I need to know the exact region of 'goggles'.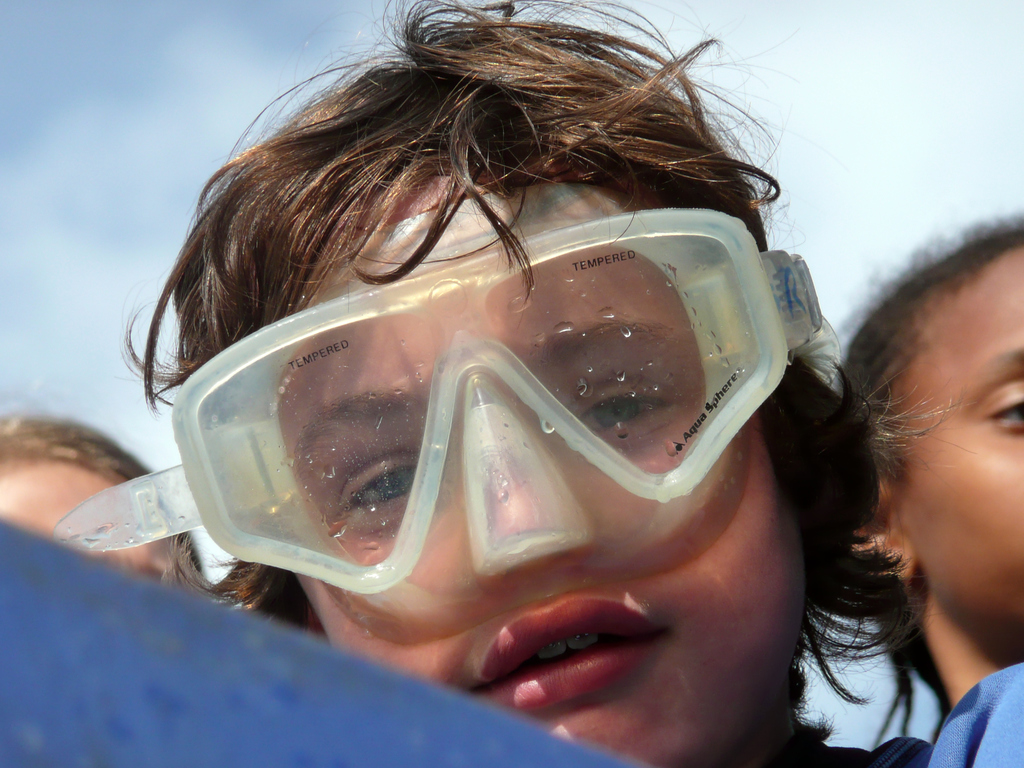
Region: [134,107,876,535].
